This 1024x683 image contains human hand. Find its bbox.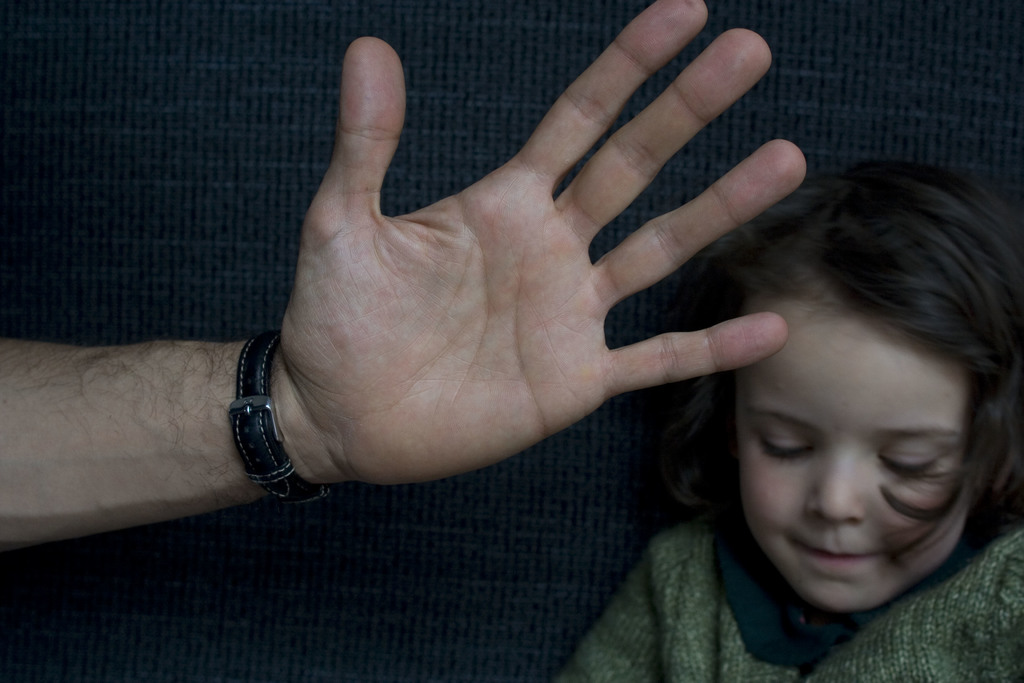
<bbox>193, 21, 788, 520</bbox>.
